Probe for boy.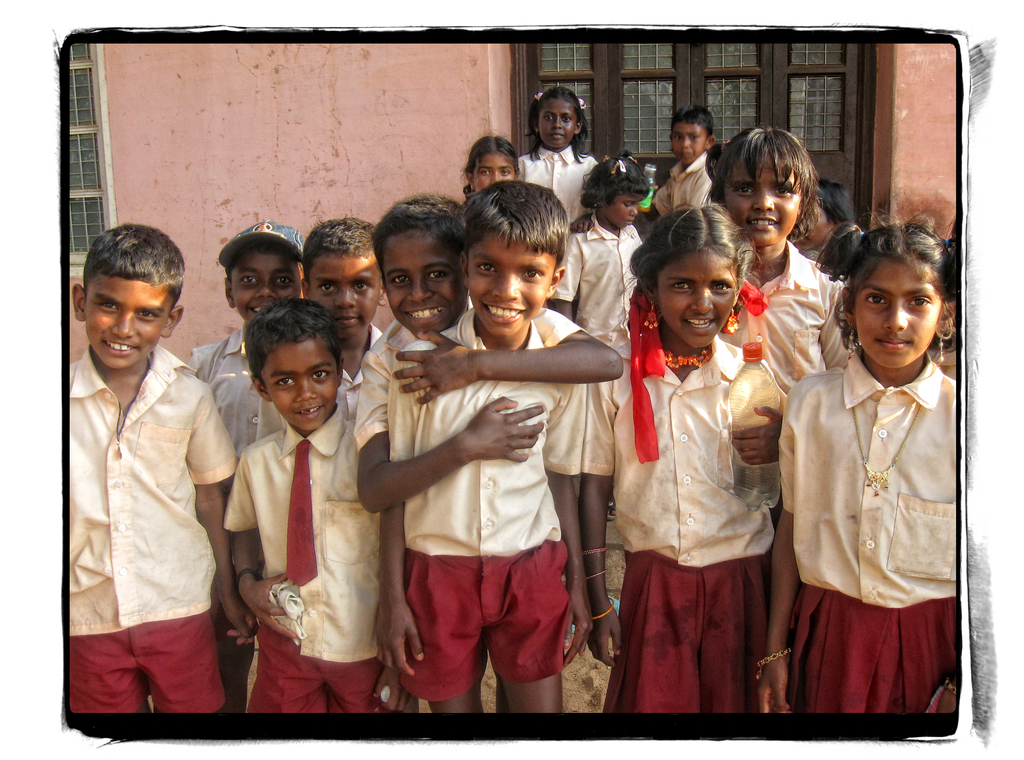
Probe result: BBox(221, 292, 408, 716).
